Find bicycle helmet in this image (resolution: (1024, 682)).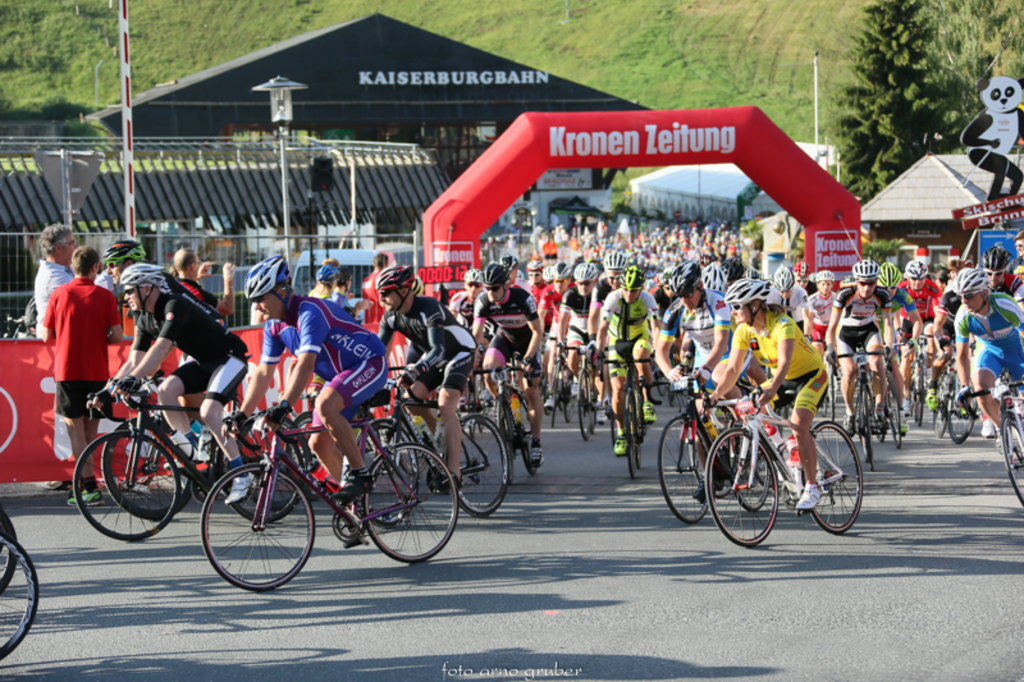
locate(599, 246, 626, 267).
